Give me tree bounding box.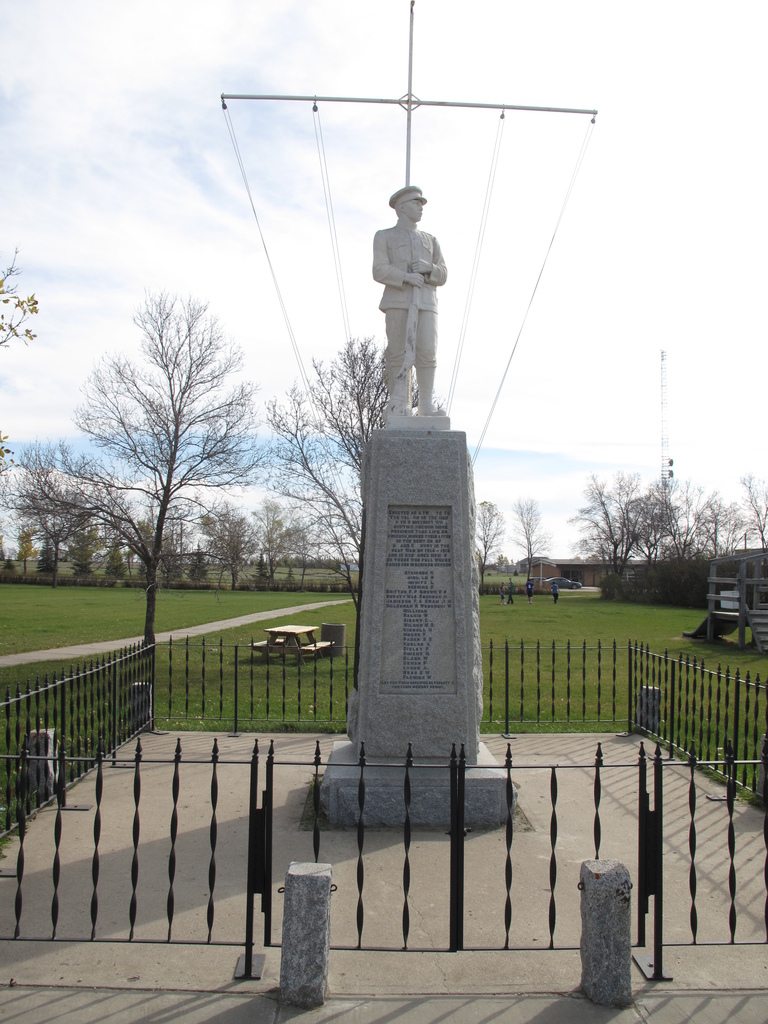
x1=38, y1=537, x2=61, y2=574.
